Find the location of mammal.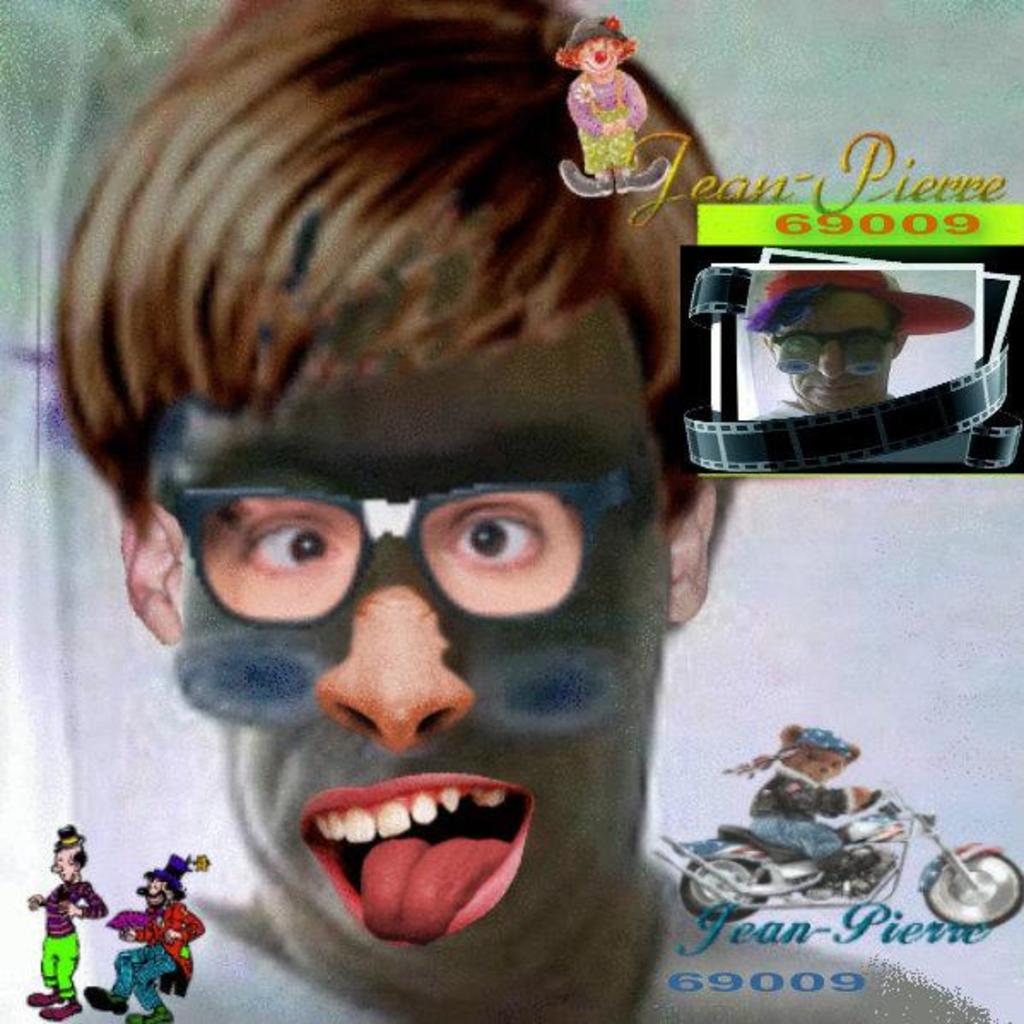
Location: [left=750, top=244, right=978, bottom=426].
